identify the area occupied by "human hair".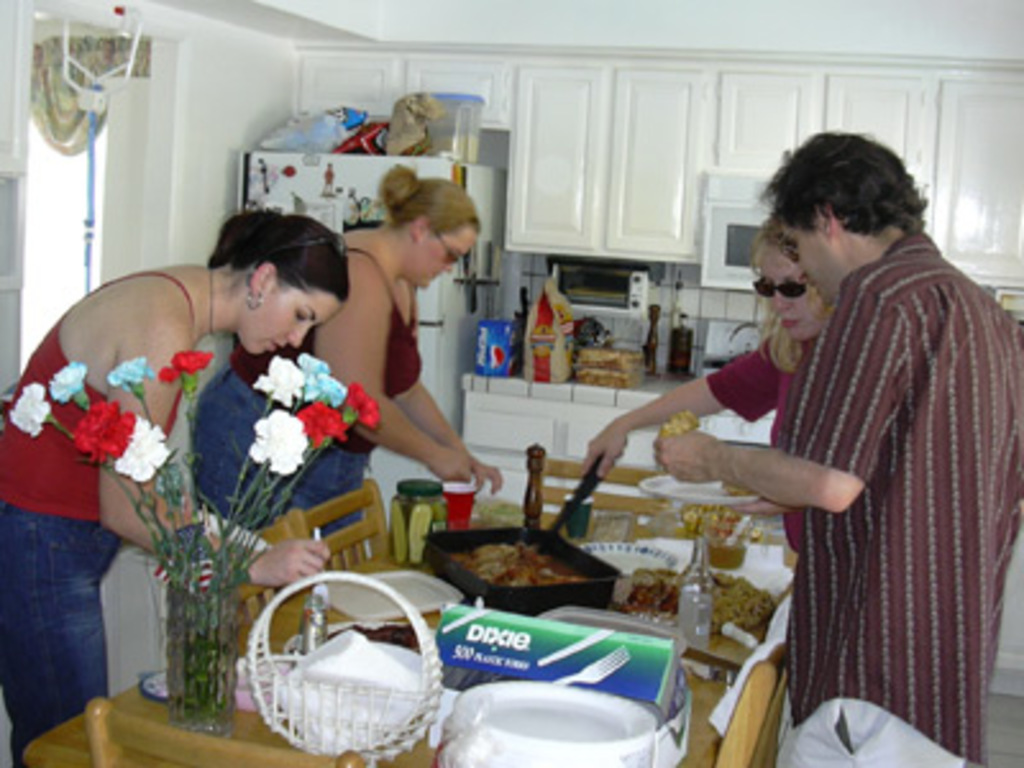
Area: [760, 128, 934, 228].
